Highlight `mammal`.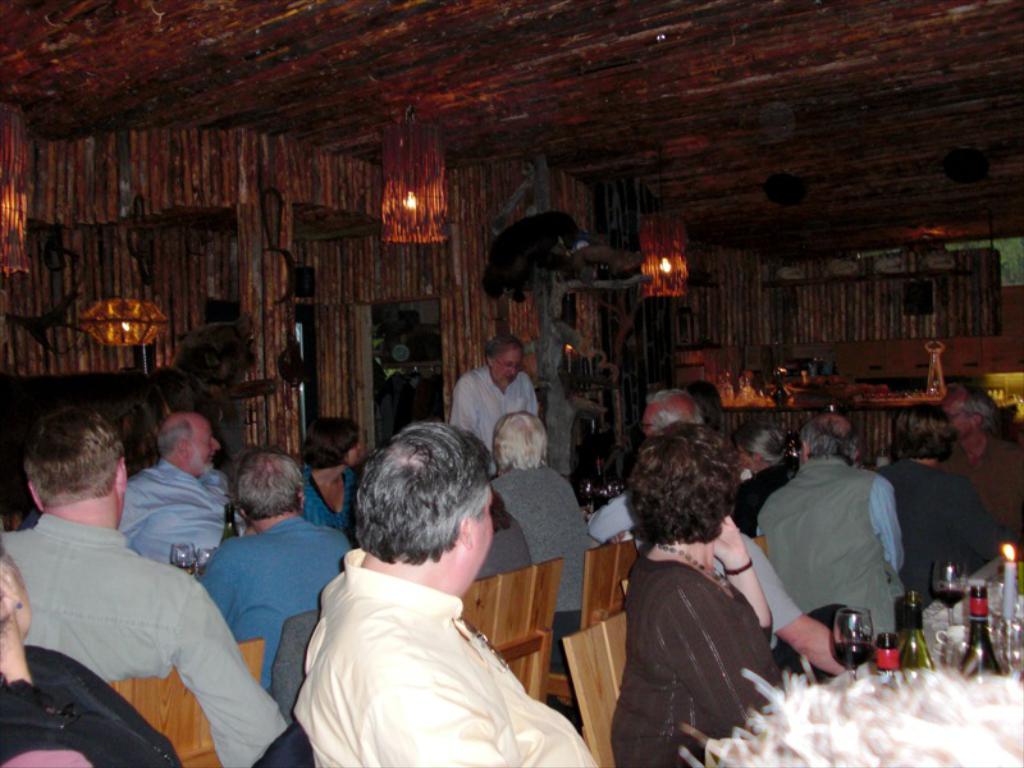
Highlighted region: (x1=713, y1=509, x2=893, y2=678).
